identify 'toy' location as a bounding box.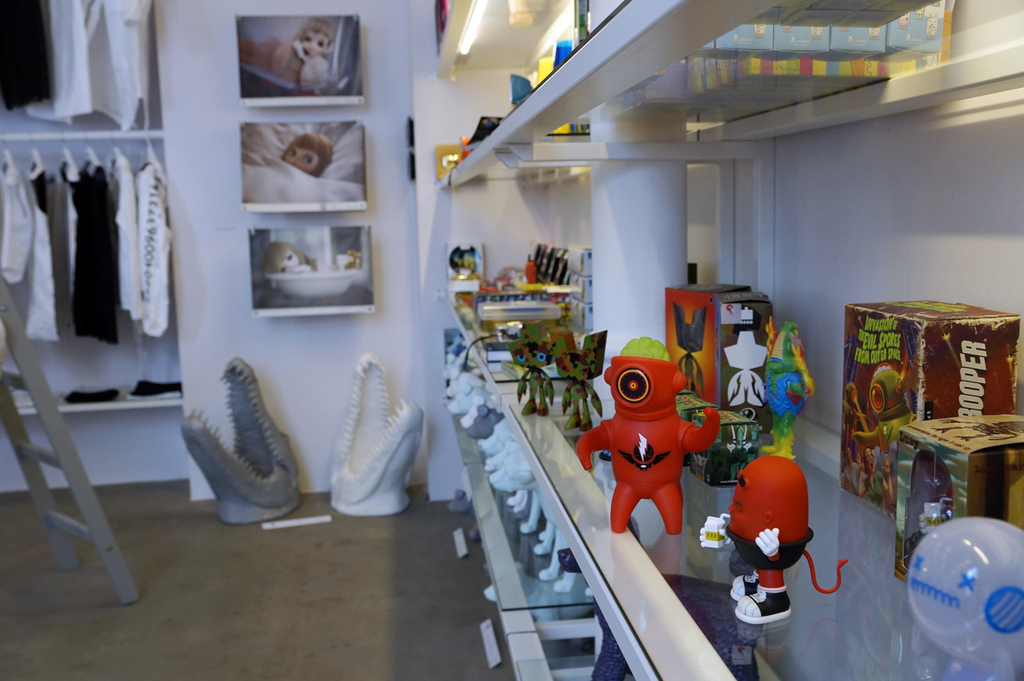
[903, 516, 1023, 680].
